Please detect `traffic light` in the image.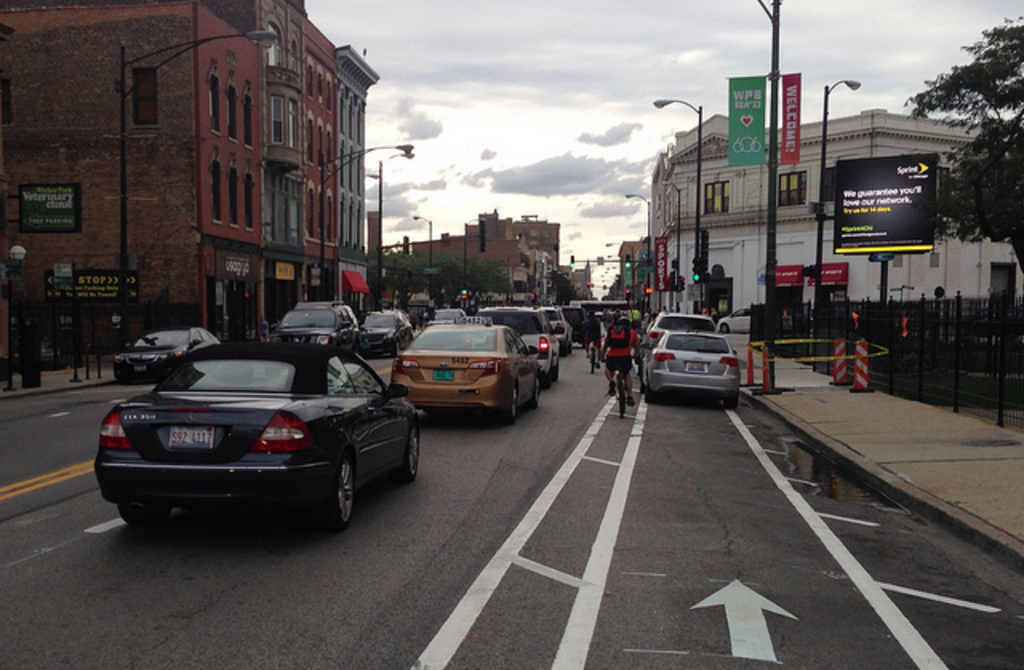
[x1=691, y1=257, x2=702, y2=283].
